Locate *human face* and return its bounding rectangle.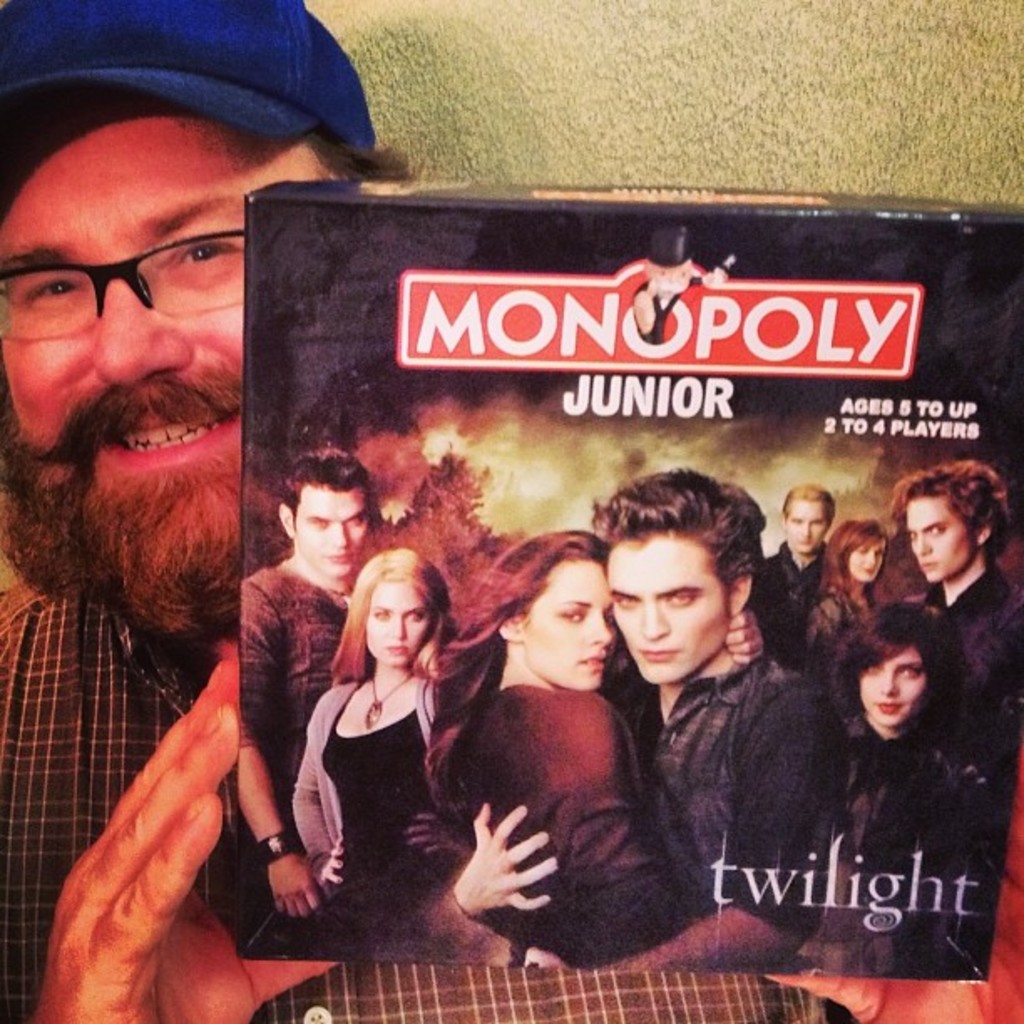
<box>785,502,823,547</box>.
